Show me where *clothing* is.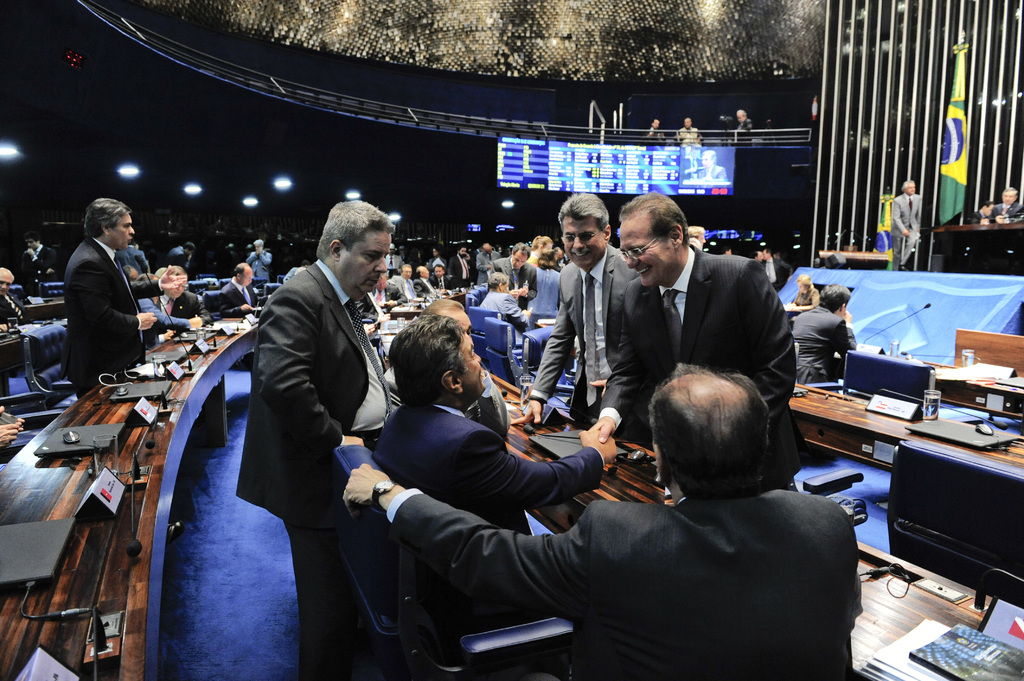
*clothing* is at [473,250,496,282].
